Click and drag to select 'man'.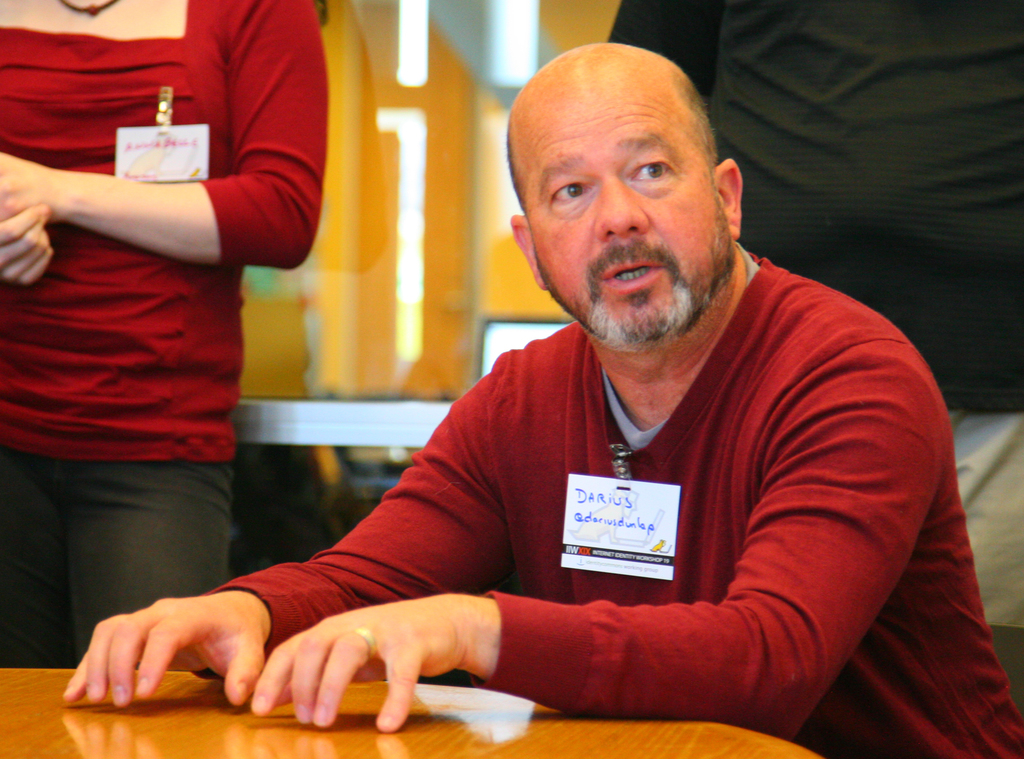
Selection: 63 43 1023 758.
